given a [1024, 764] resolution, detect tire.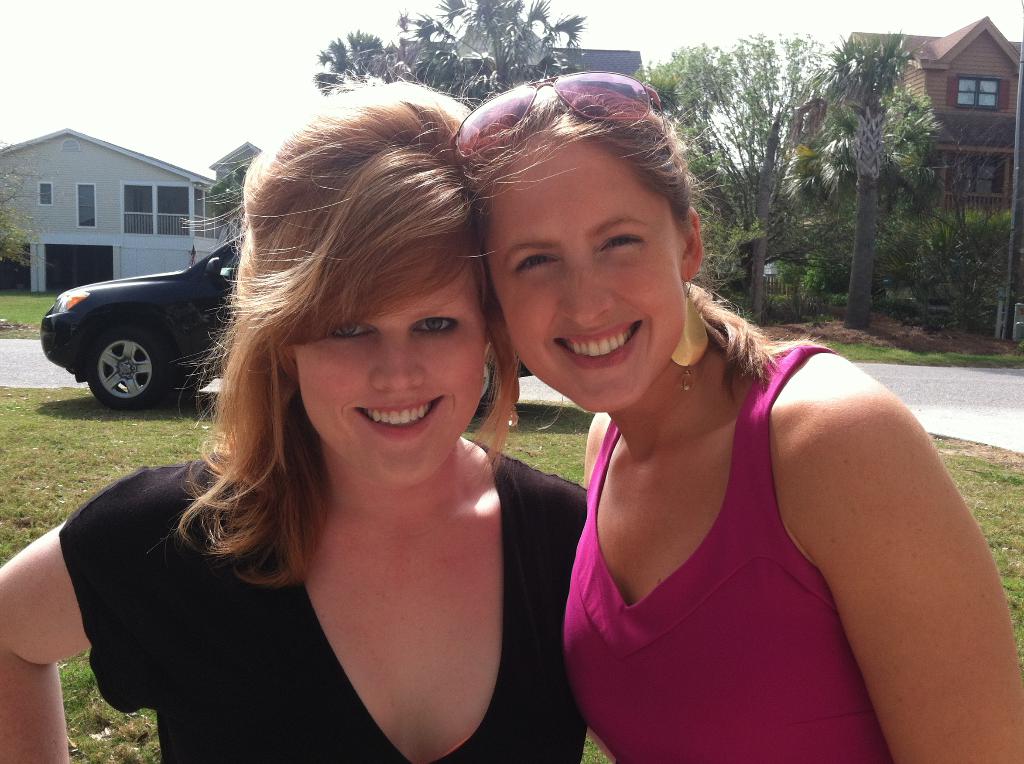
locate(77, 295, 171, 410).
